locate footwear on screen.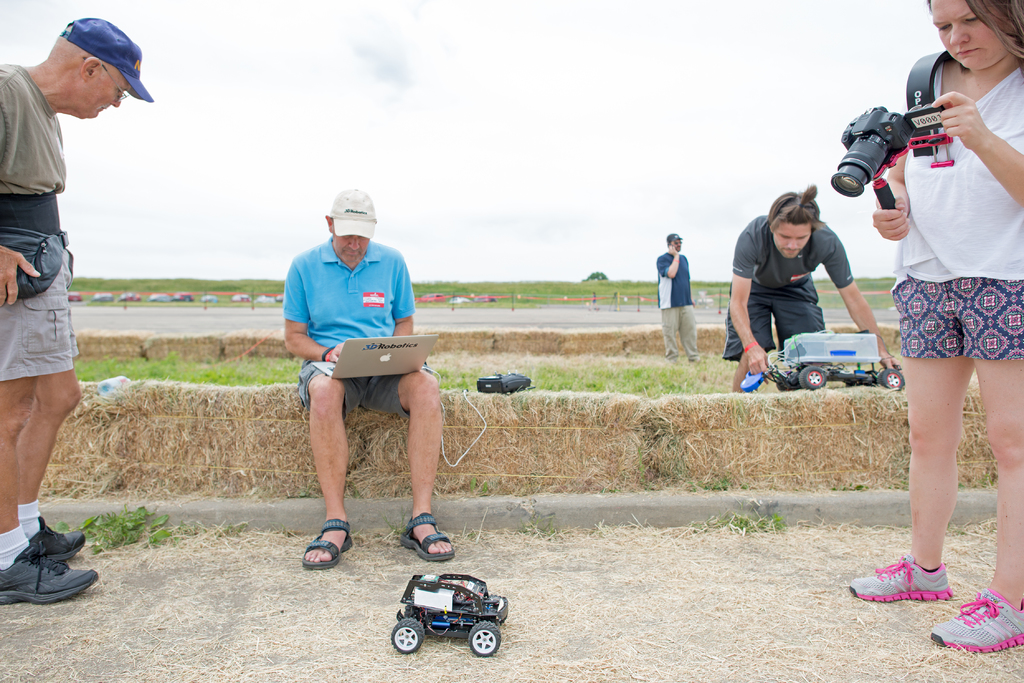
On screen at {"left": 925, "top": 581, "right": 1023, "bottom": 672}.
